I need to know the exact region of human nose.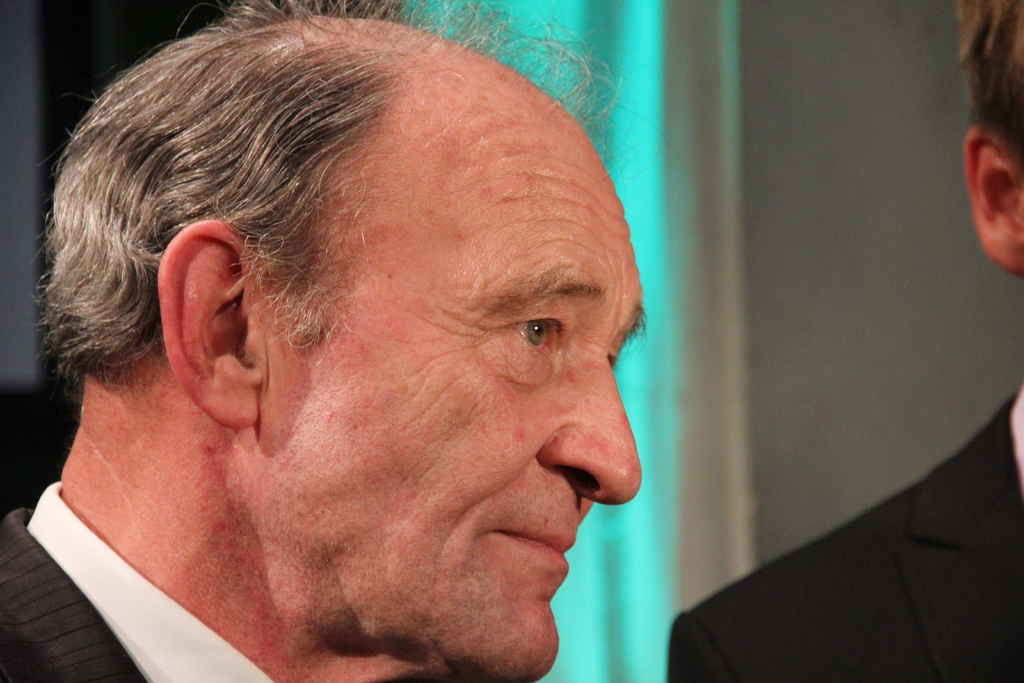
Region: bbox=[532, 357, 645, 504].
